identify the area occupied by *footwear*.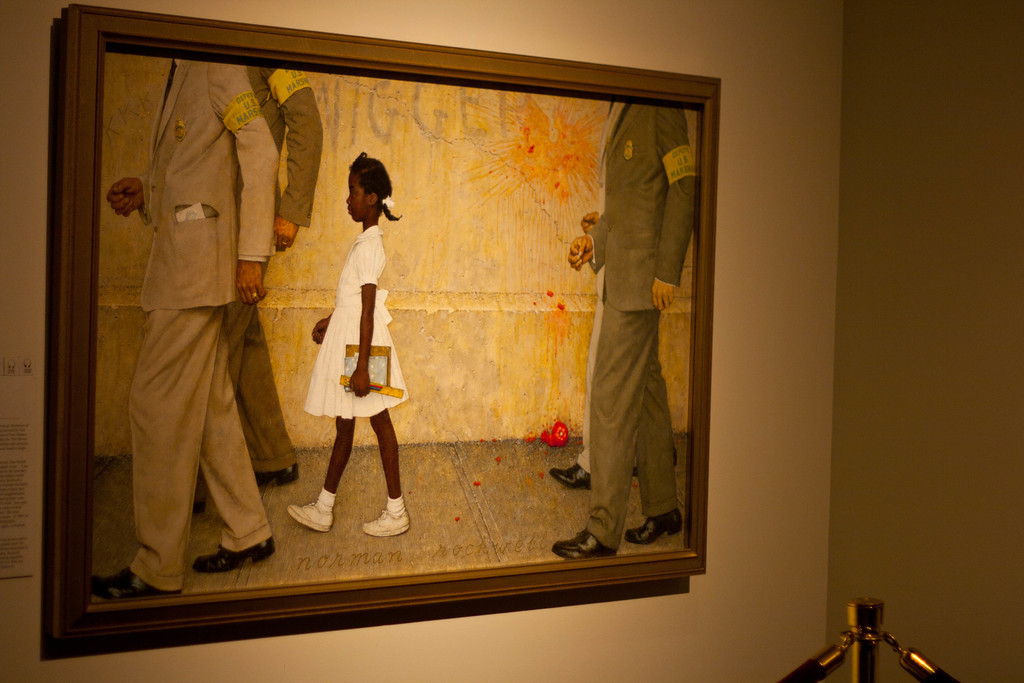
Area: 192:545:271:573.
